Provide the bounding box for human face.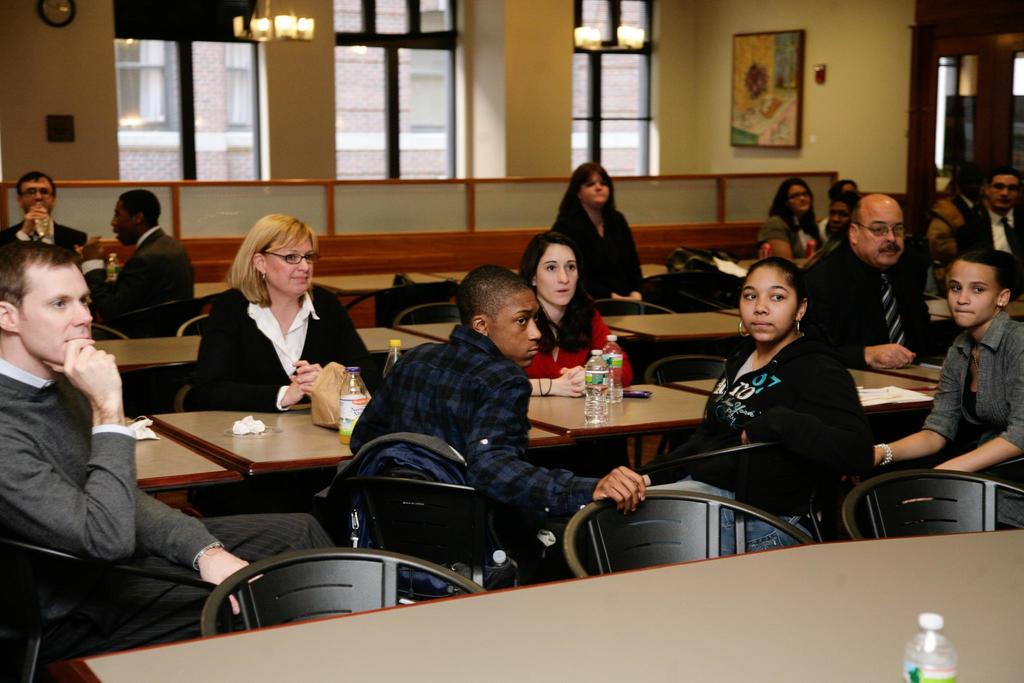
select_region(106, 199, 130, 244).
